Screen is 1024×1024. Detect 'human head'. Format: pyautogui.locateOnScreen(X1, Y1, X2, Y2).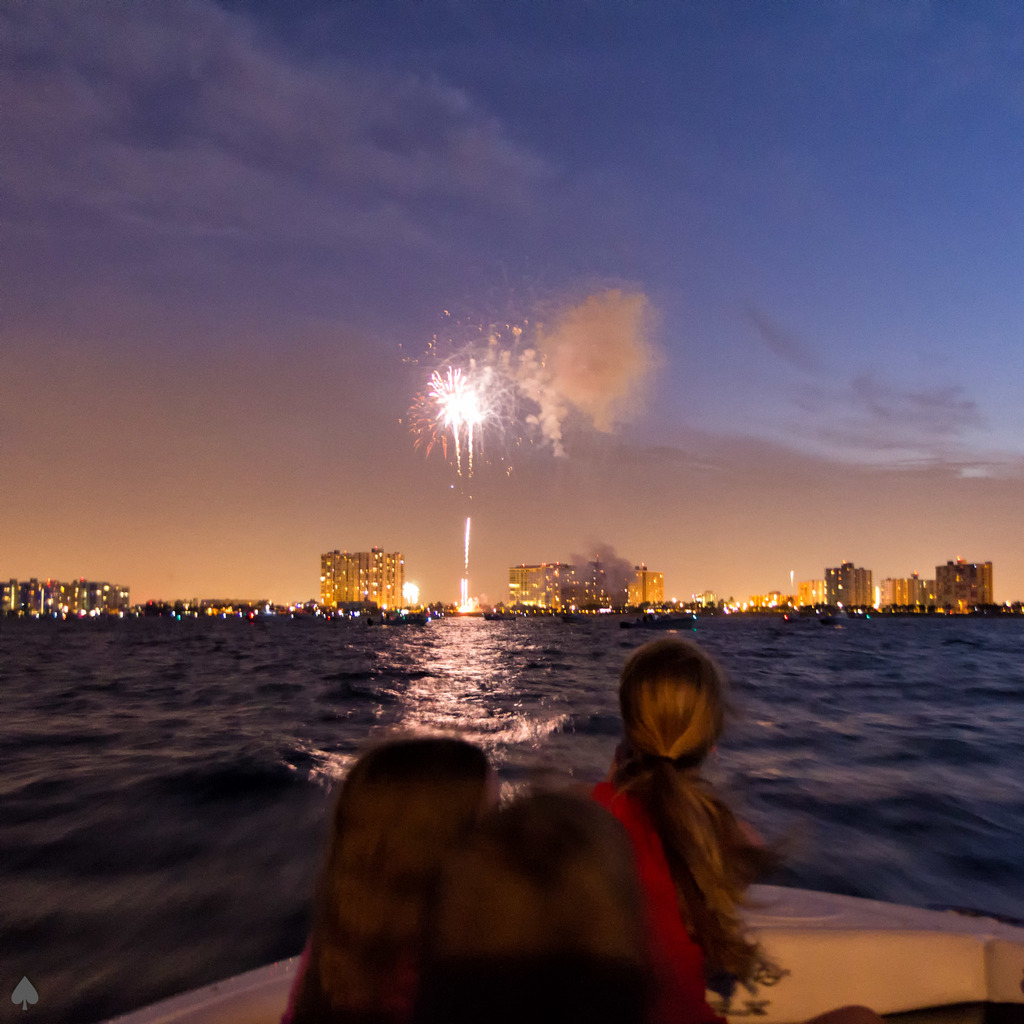
pyautogui.locateOnScreen(602, 656, 742, 804).
